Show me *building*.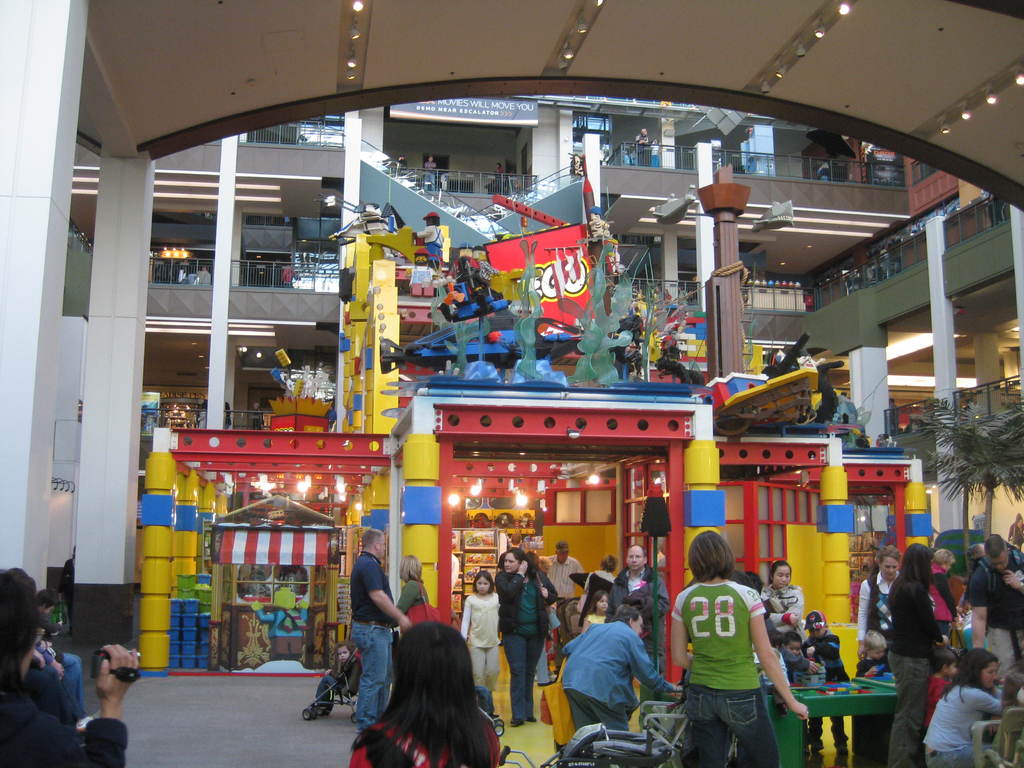
*building* is here: (left=0, top=0, right=1023, bottom=767).
